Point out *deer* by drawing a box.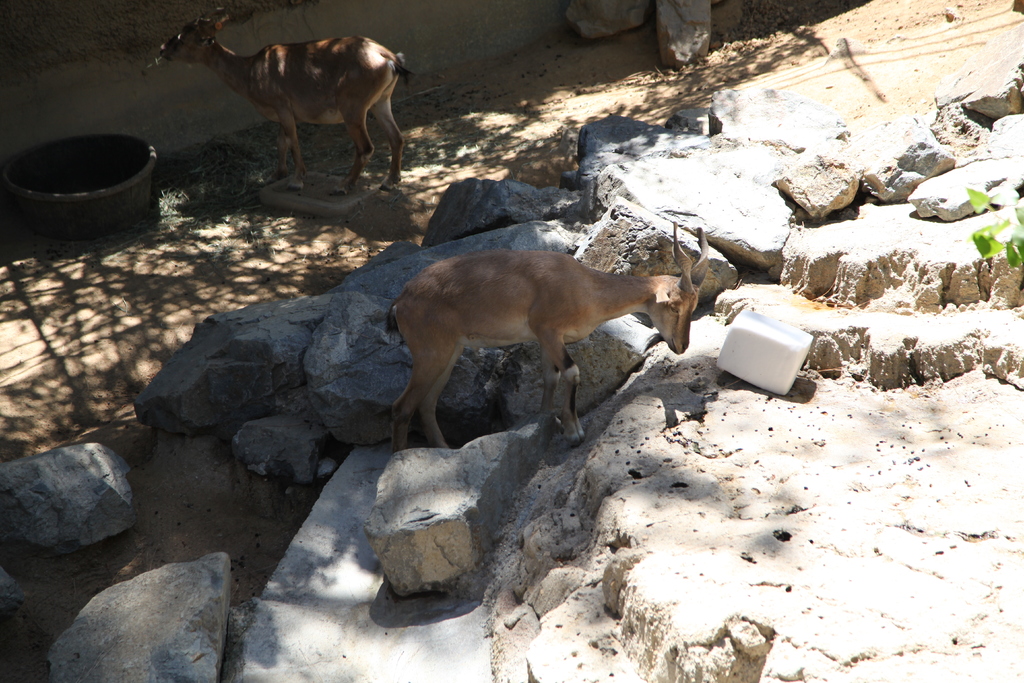
388 224 713 454.
